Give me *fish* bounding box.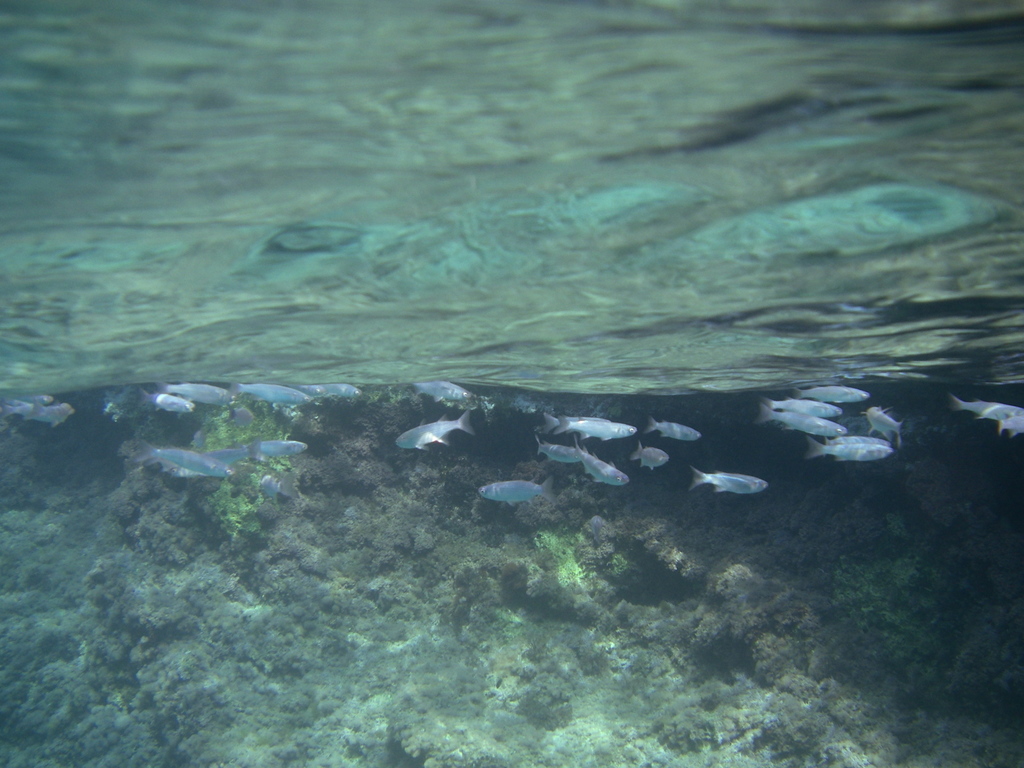
bbox(532, 442, 576, 464).
